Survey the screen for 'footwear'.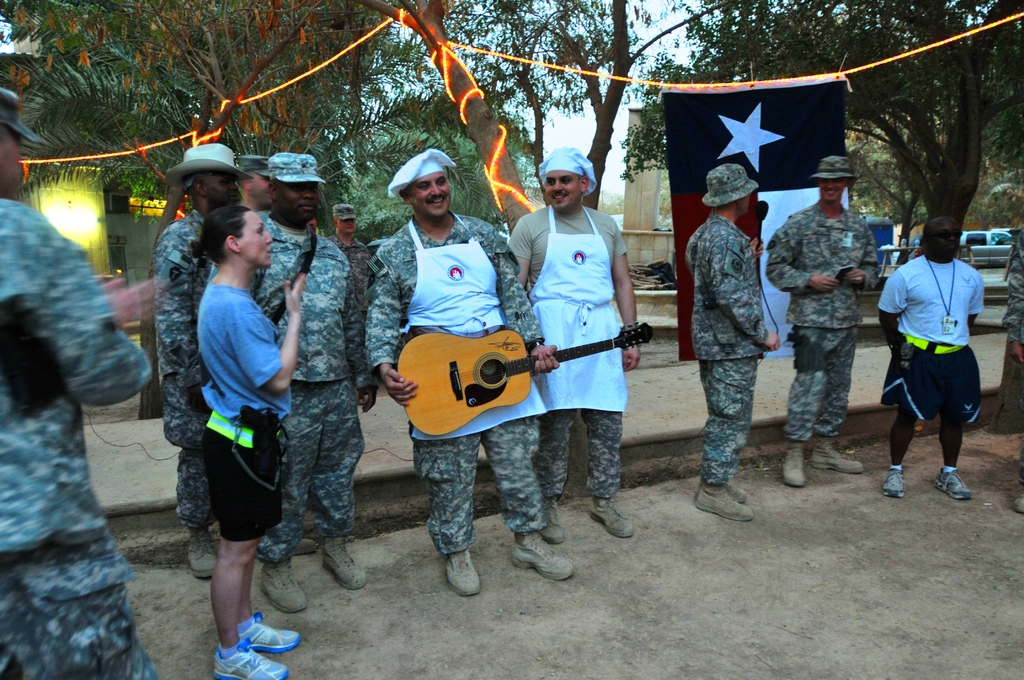
Survey found: <region>786, 448, 805, 488</region>.
